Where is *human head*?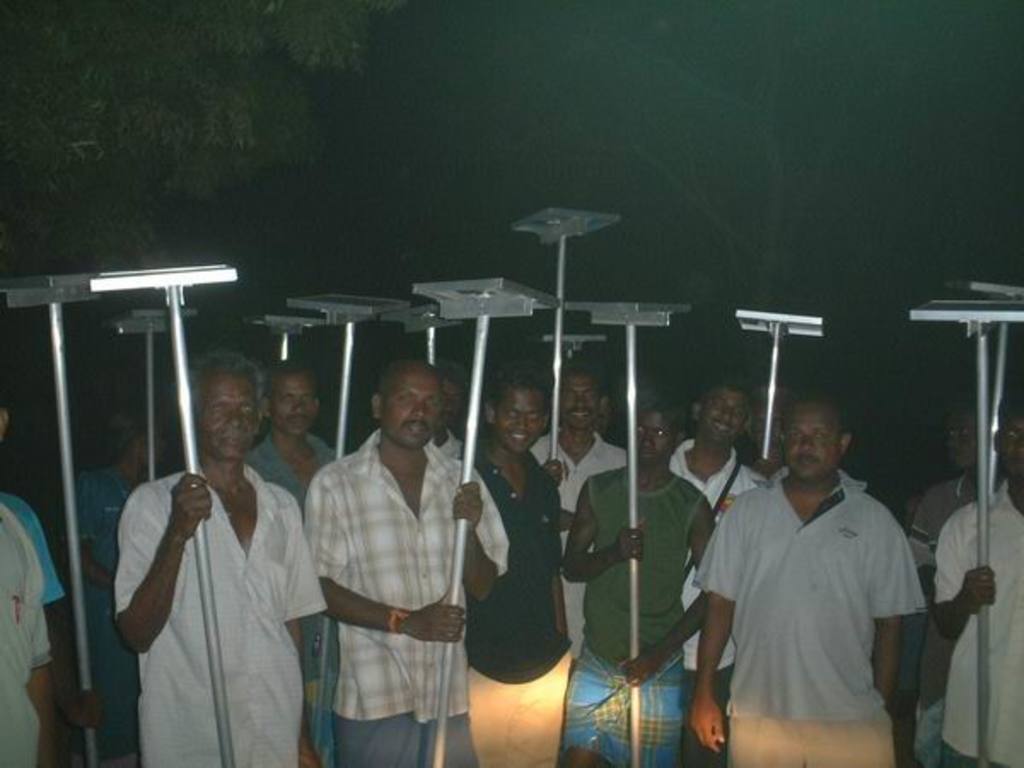
<box>560,353,613,433</box>.
